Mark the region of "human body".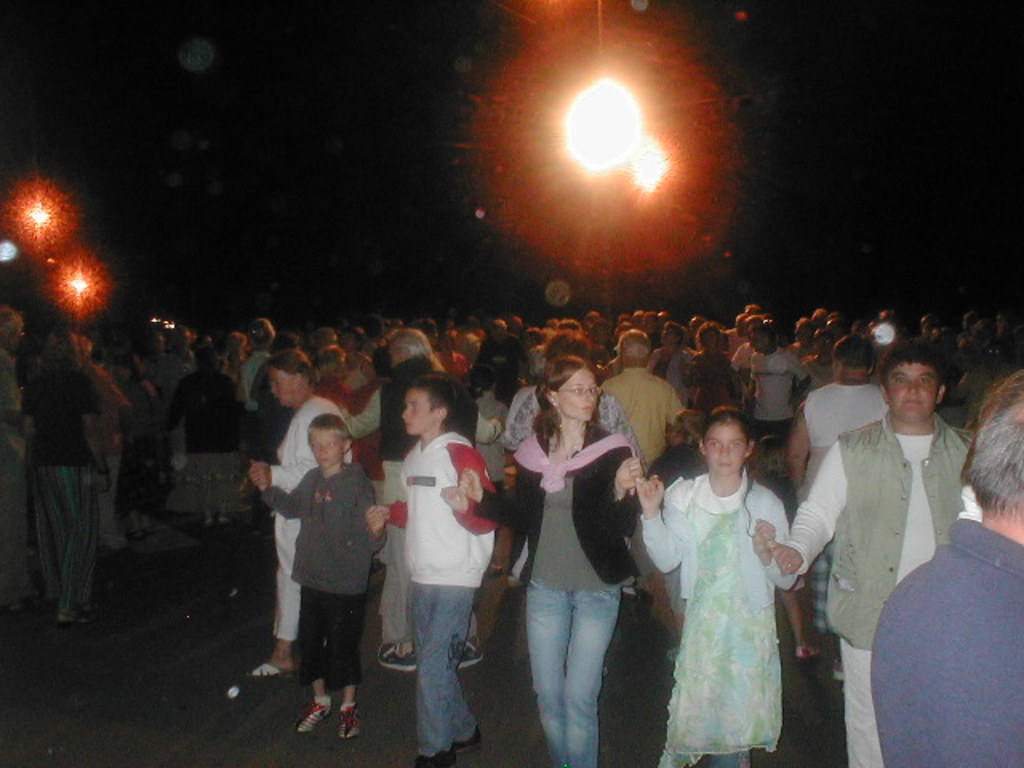
Region: select_region(472, 378, 522, 514).
